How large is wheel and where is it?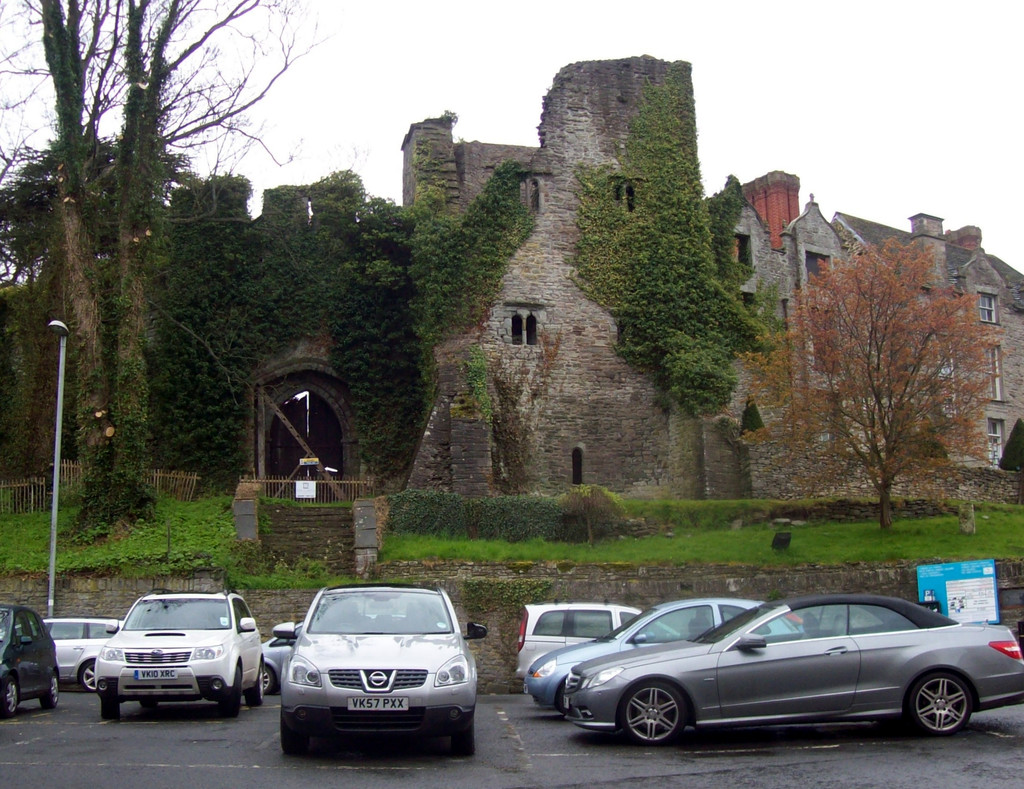
Bounding box: {"x1": 449, "y1": 715, "x2": 474, "y2": 754}.
